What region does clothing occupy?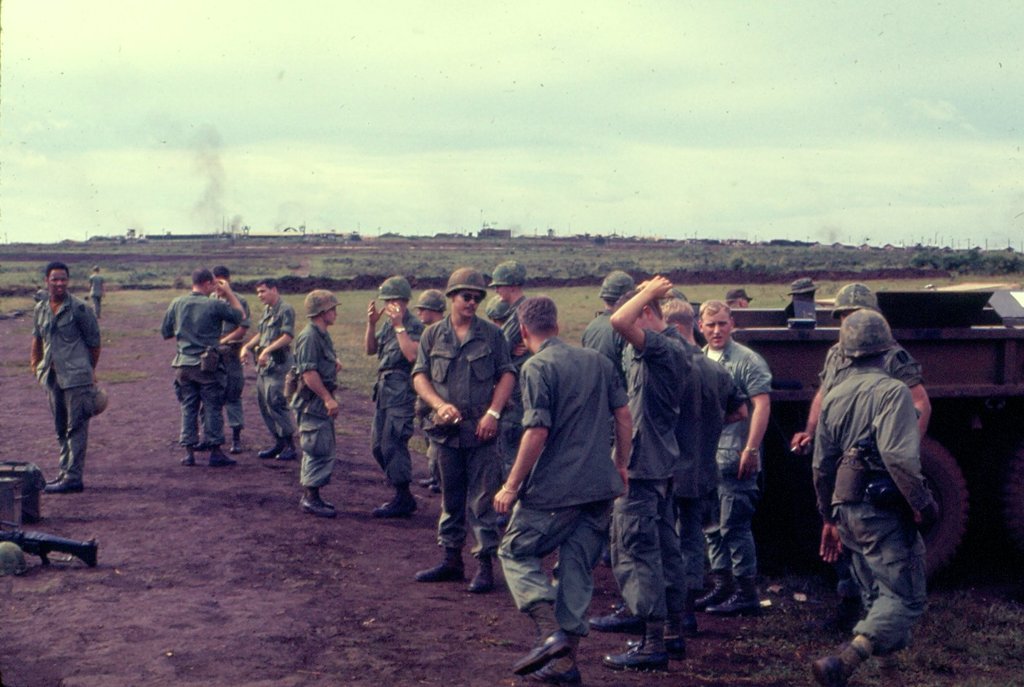
bbox=[701, 339, 780, 582].
